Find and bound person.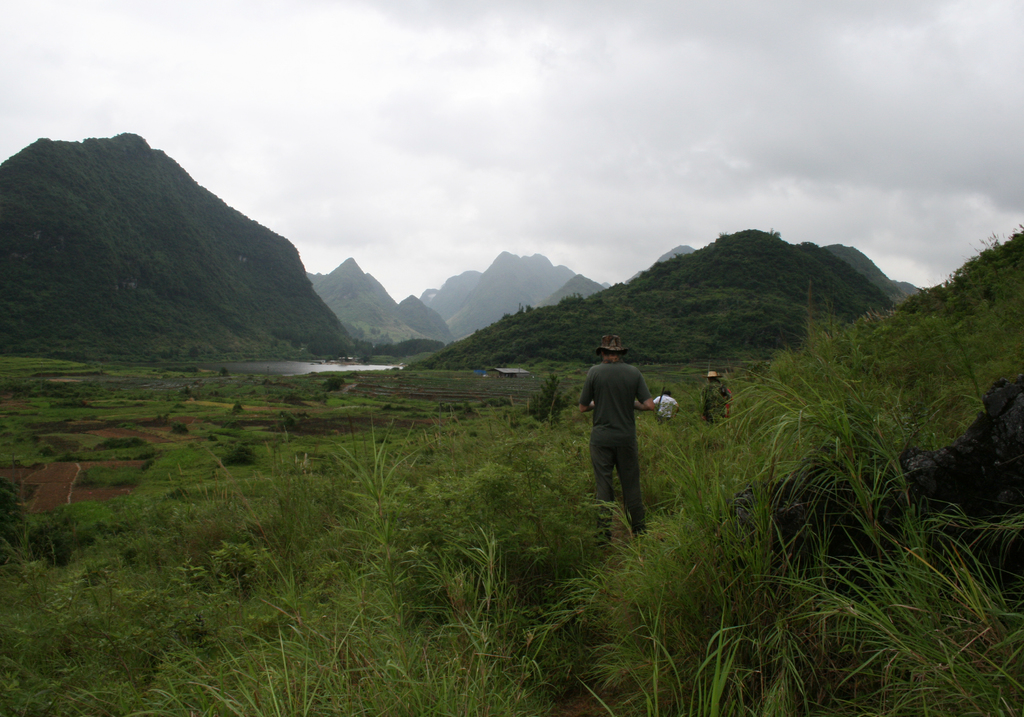
Bound: {"left": 698, "top": 377, "right": 726, "bottom": 422}.
